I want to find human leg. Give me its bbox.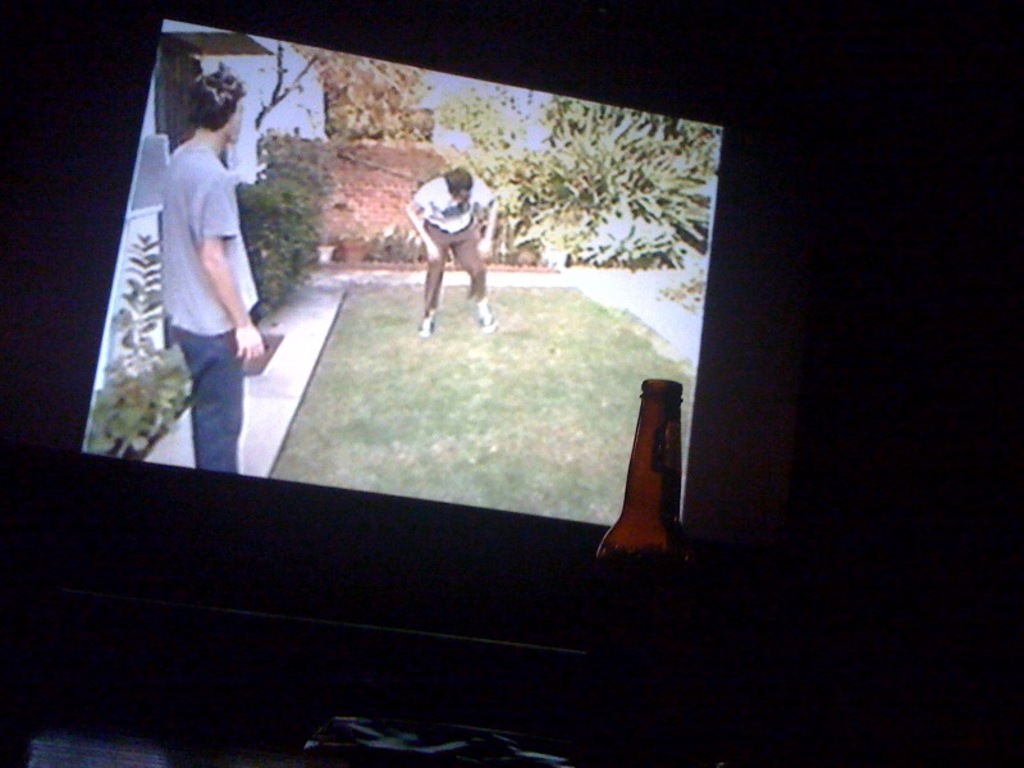
<box>421,218,449,329</box>.
